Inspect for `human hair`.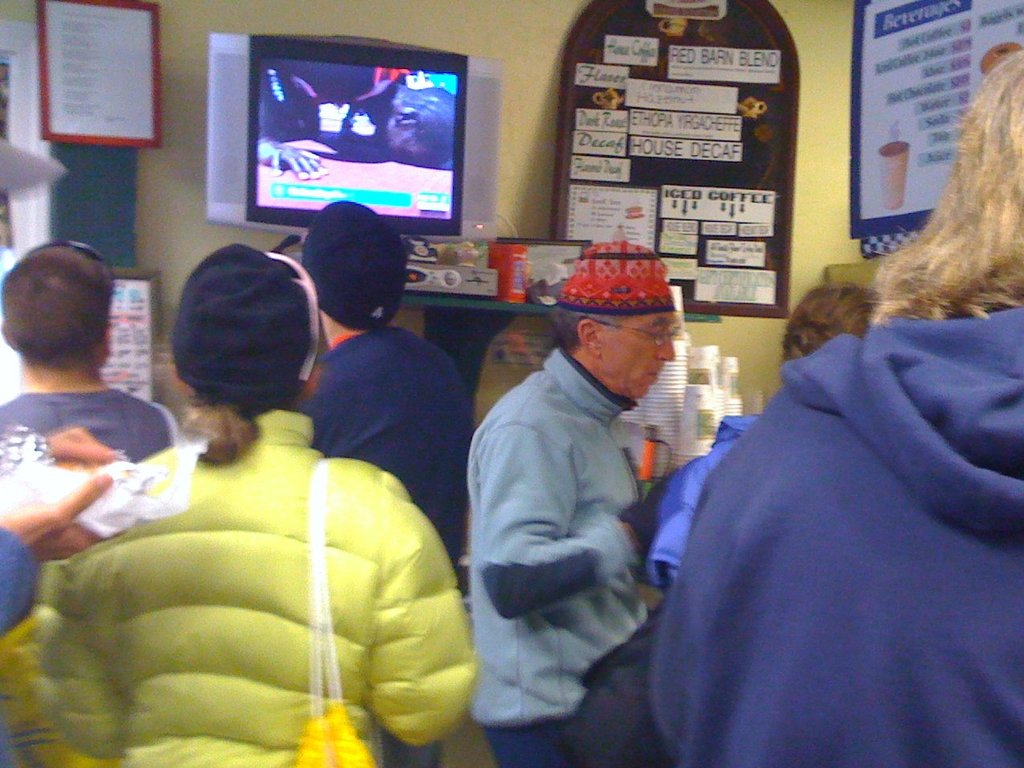
Inspection: (549,307,618,352).
